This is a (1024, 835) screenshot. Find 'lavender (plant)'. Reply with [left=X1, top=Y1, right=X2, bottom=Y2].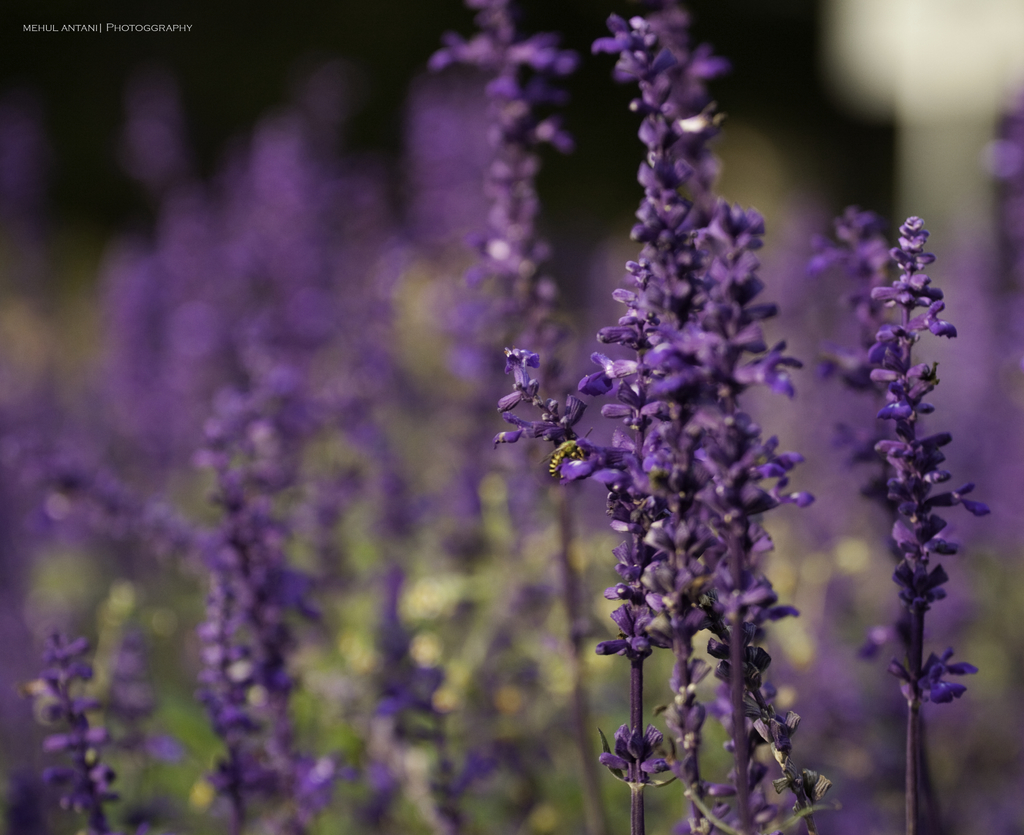
[left=860, top=218, right=975, bottom=834].
